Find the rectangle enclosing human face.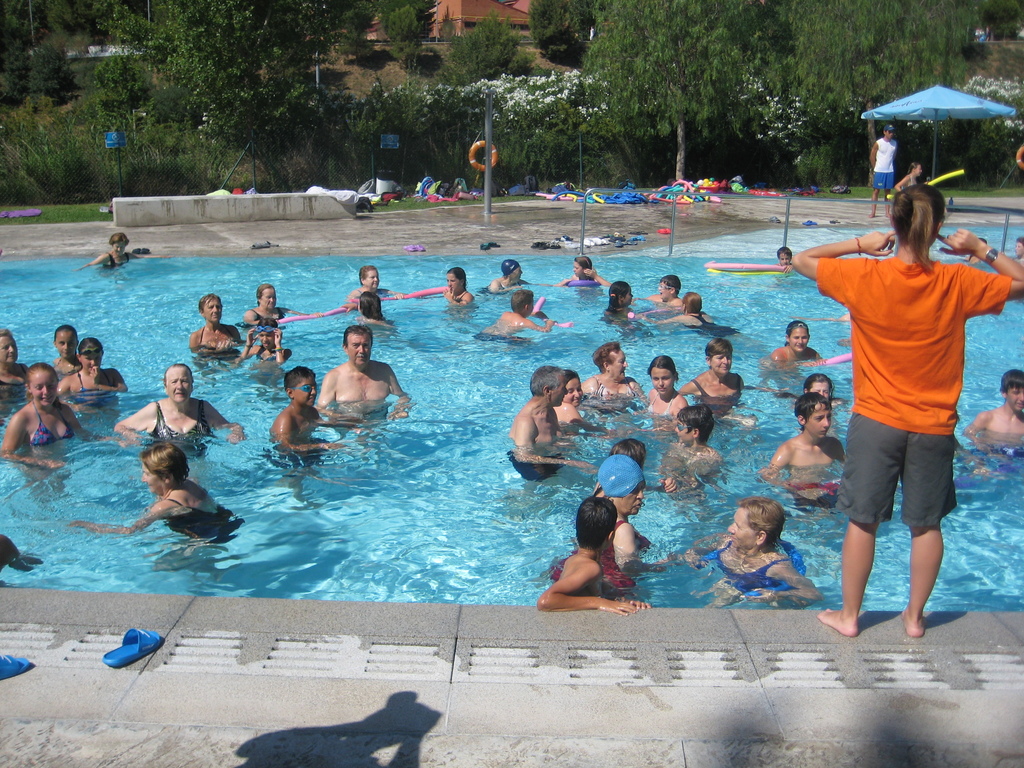
<box>293,380,317,406</box>.
